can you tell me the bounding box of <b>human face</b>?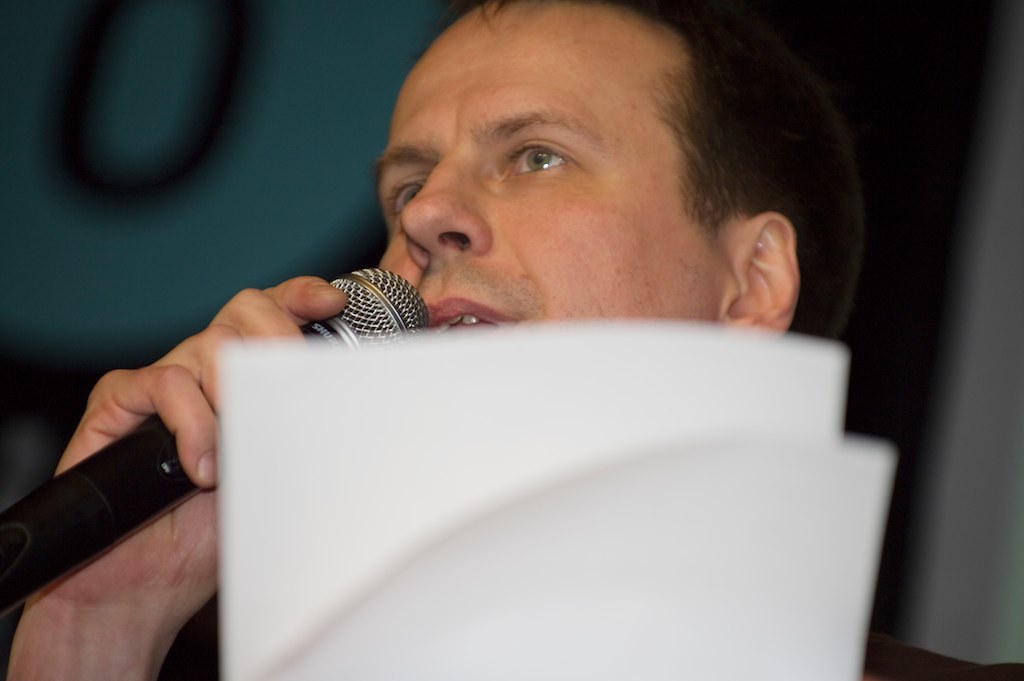
<region>370, 0, 706, 335</region>.
